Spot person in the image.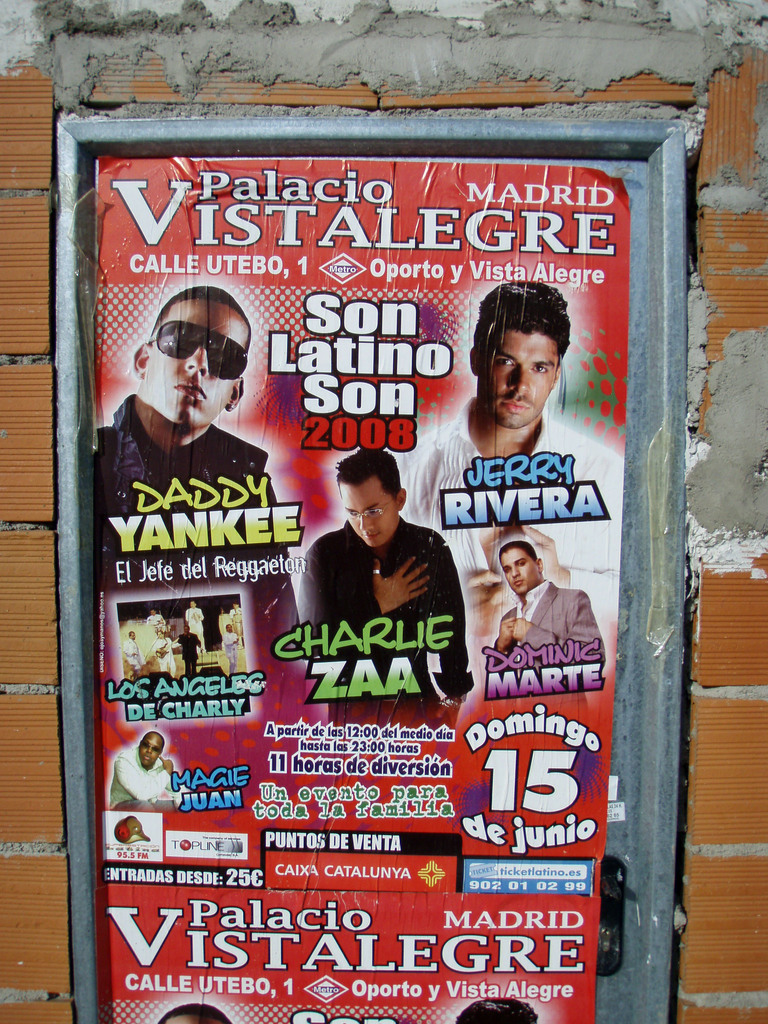
person found at 123,626,151,671.
